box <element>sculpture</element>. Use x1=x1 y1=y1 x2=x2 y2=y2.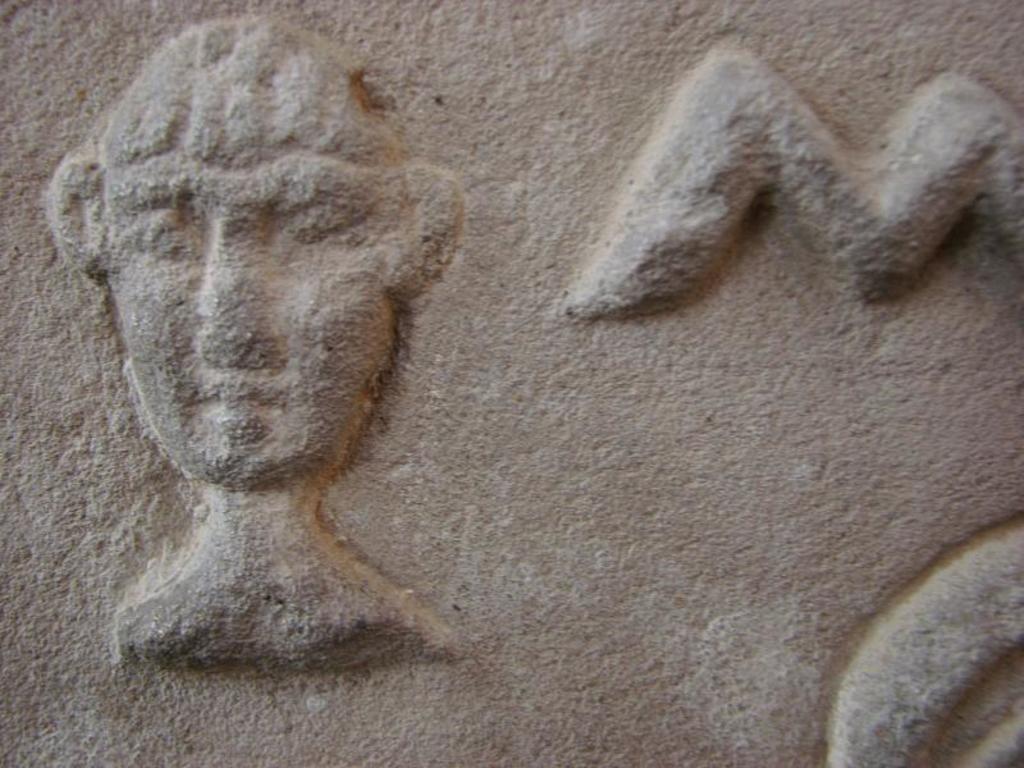
x1=0 y1=0 x2=1023 y2=767.
